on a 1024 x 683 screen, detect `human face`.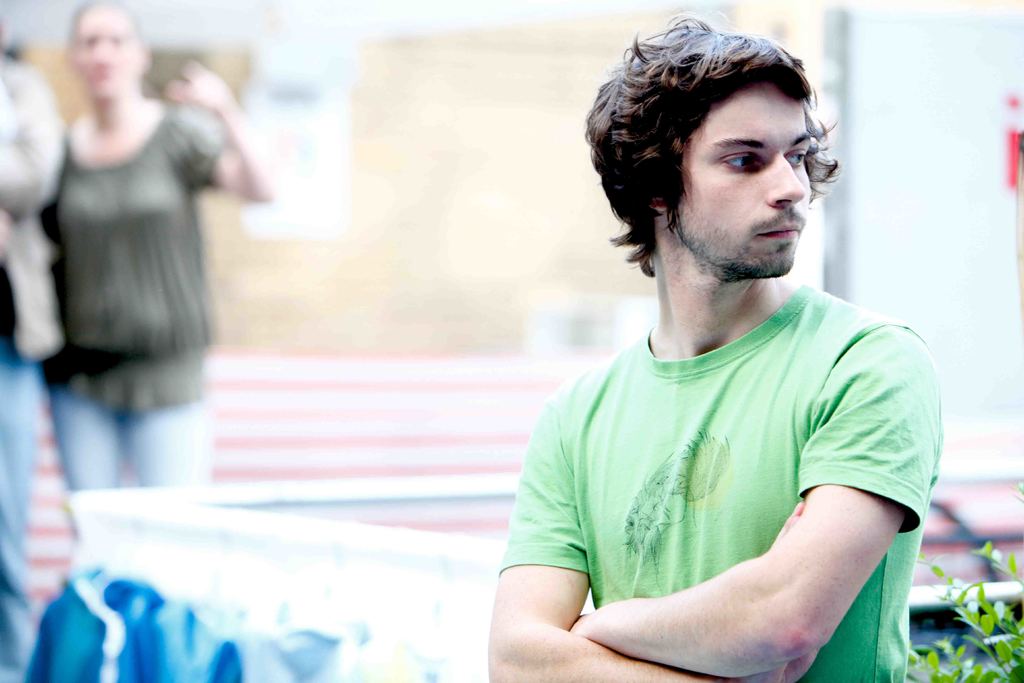
(x1=68, y1=4, x2=133, y2=106).
